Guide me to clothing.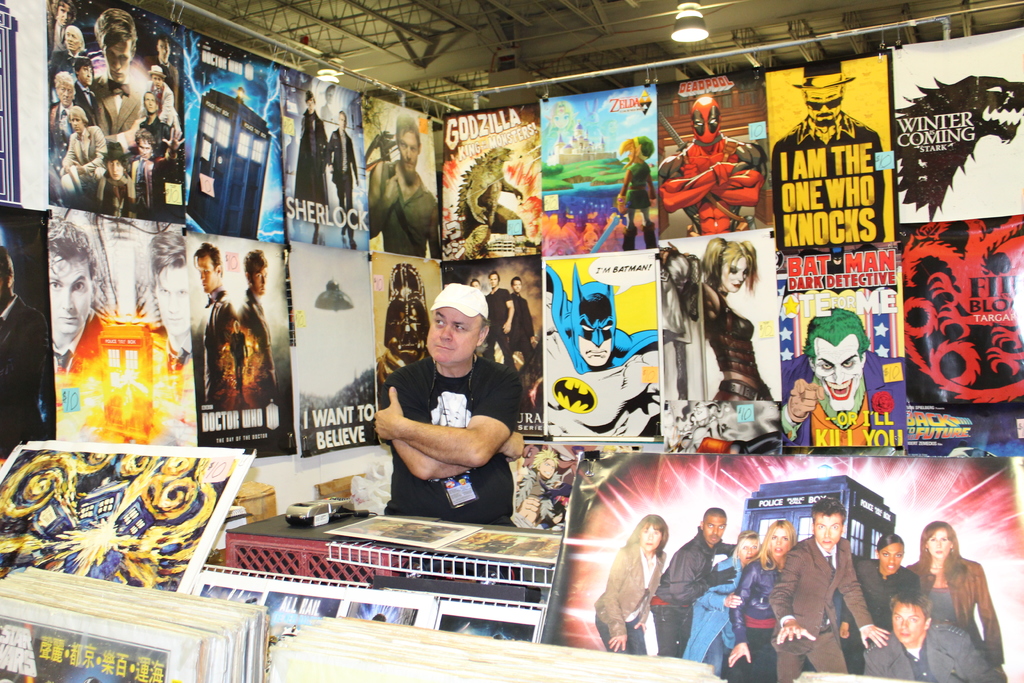
Guidance: [836, 555, 894, 682].
